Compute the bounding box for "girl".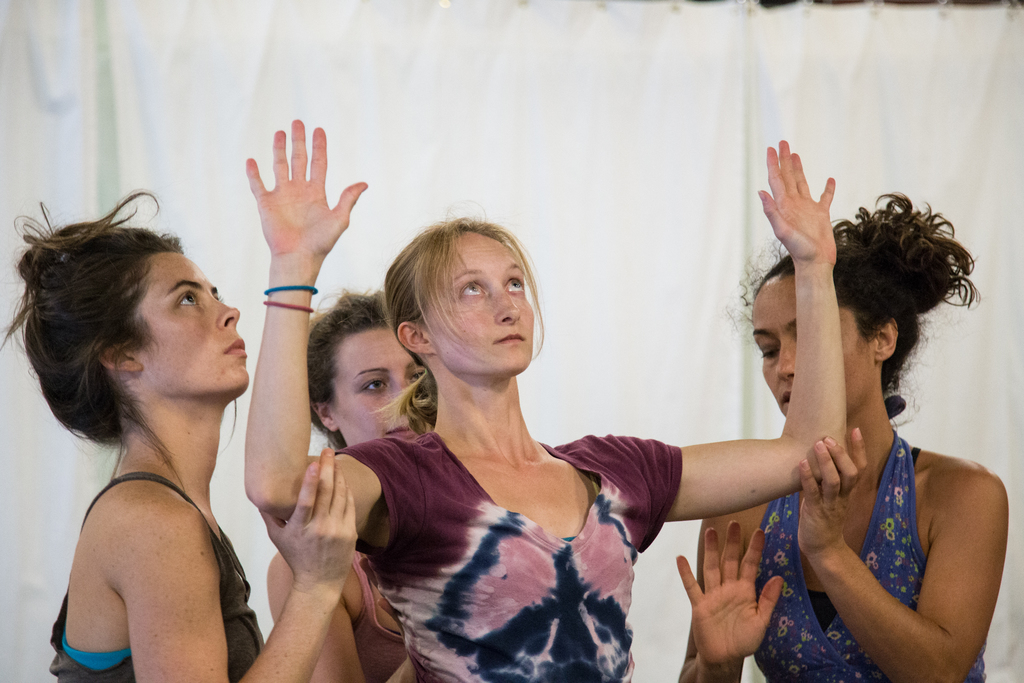
[670, 190, 1007, 682].
